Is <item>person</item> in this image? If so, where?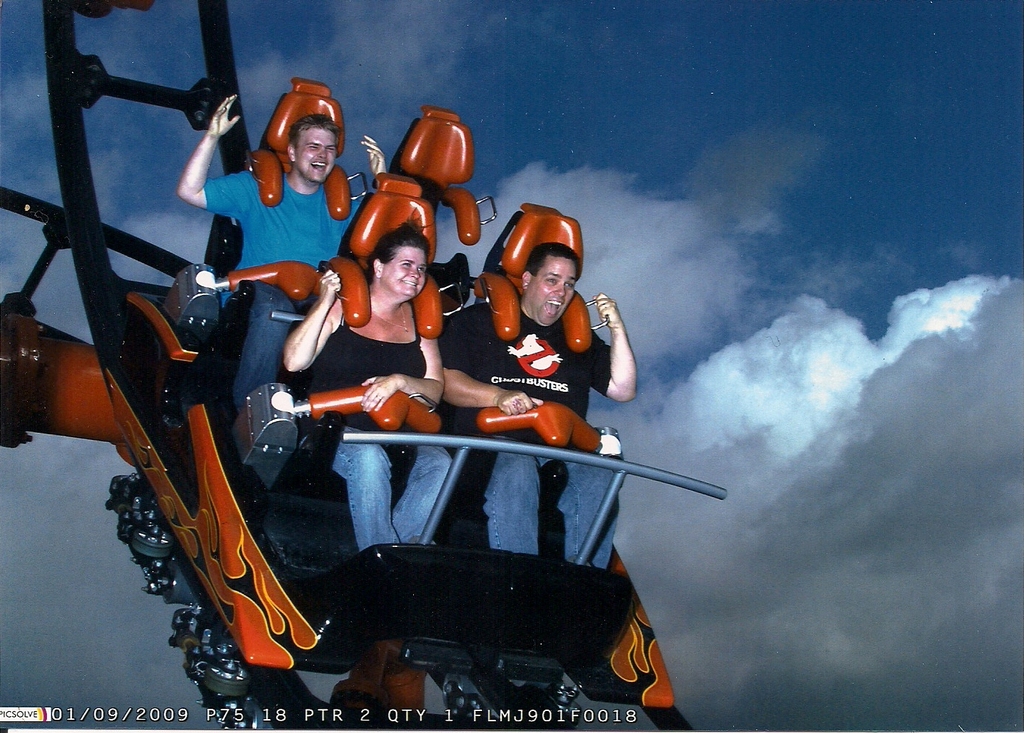
Yes, at (x1=177, y1=89, x2=390, y2=411).
